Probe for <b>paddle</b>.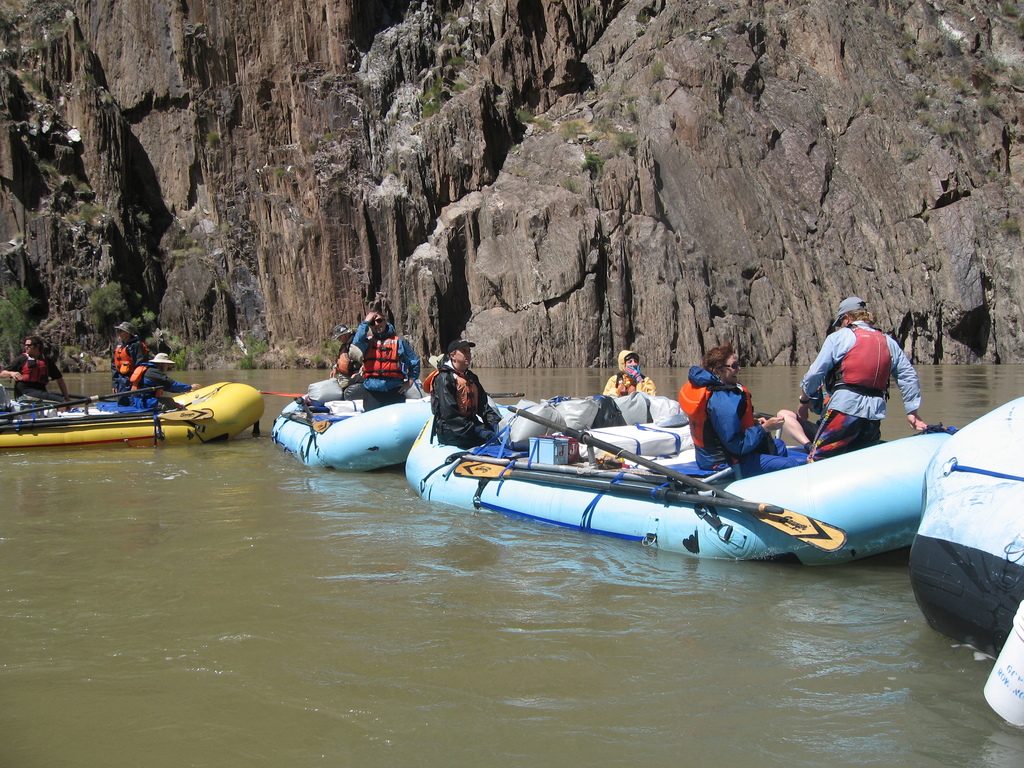
Probe result: [454, 460, 783, 514].
